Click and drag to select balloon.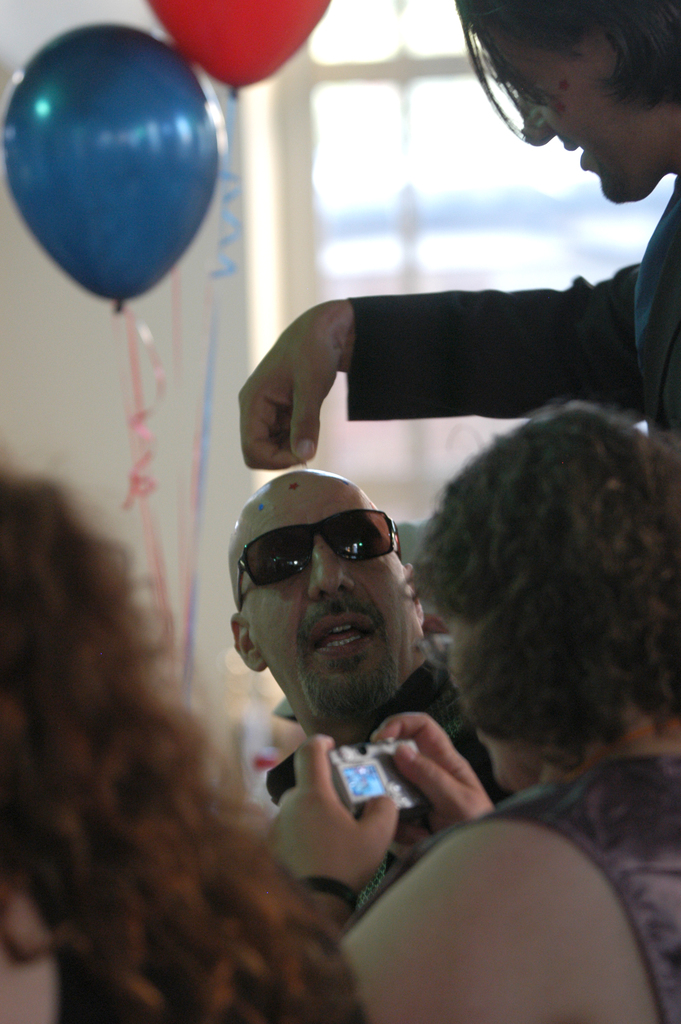
Selection: rect(0, 24, 218, 309).
